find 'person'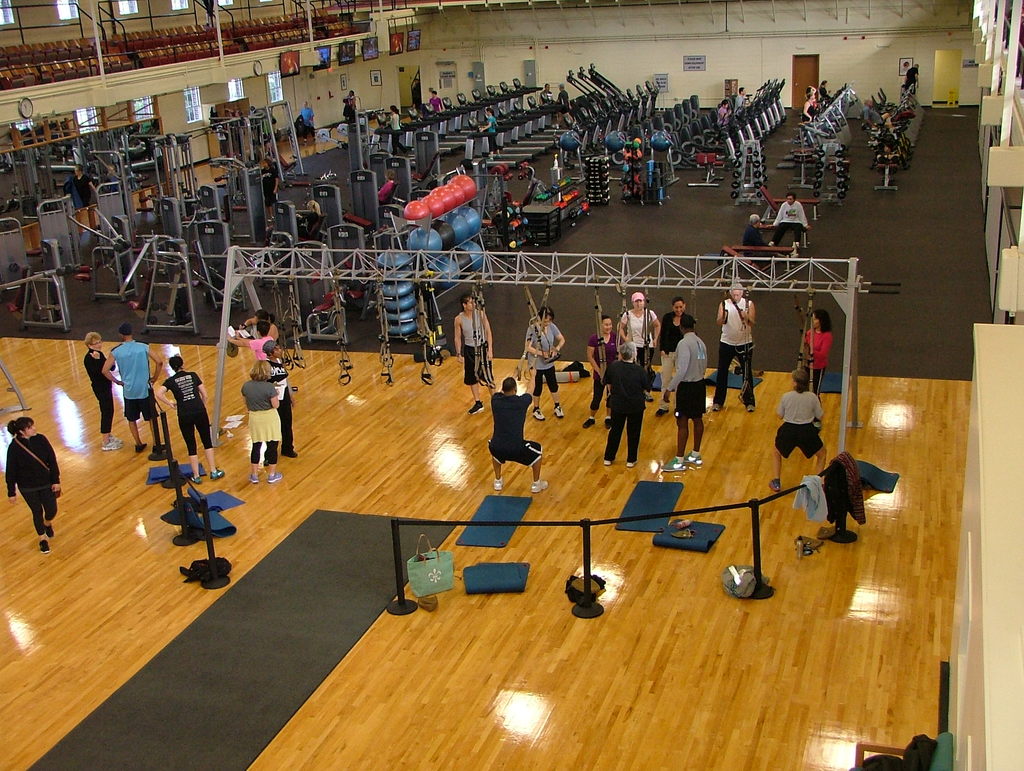
<region>453, 289, 499, 416</region>
